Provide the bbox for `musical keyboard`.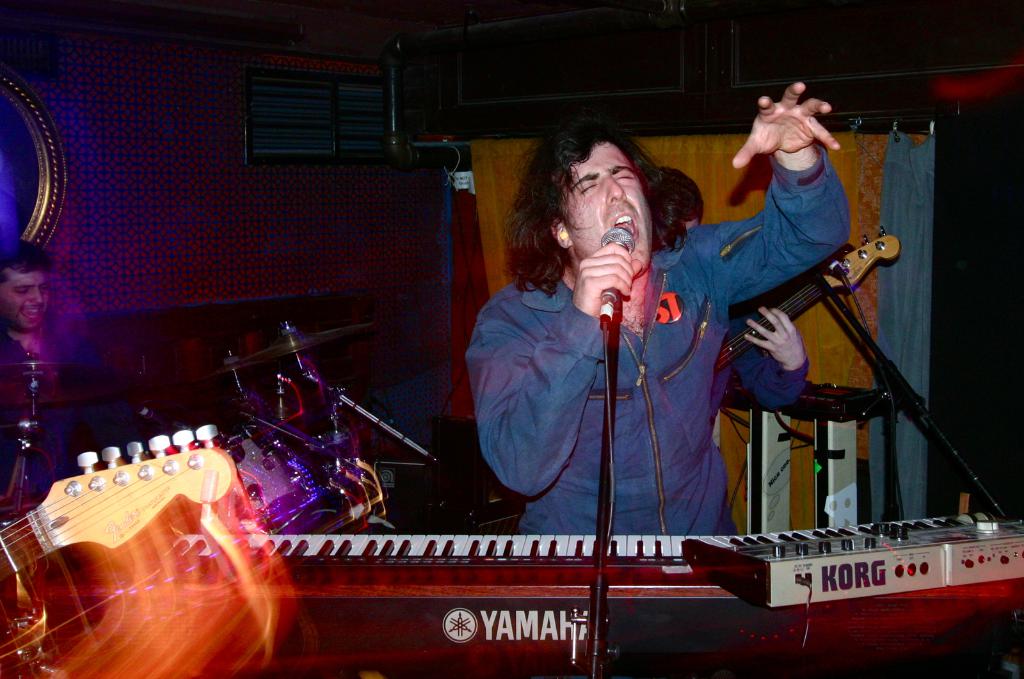
x1=668, y1=516, x2=1023, y2=620.
